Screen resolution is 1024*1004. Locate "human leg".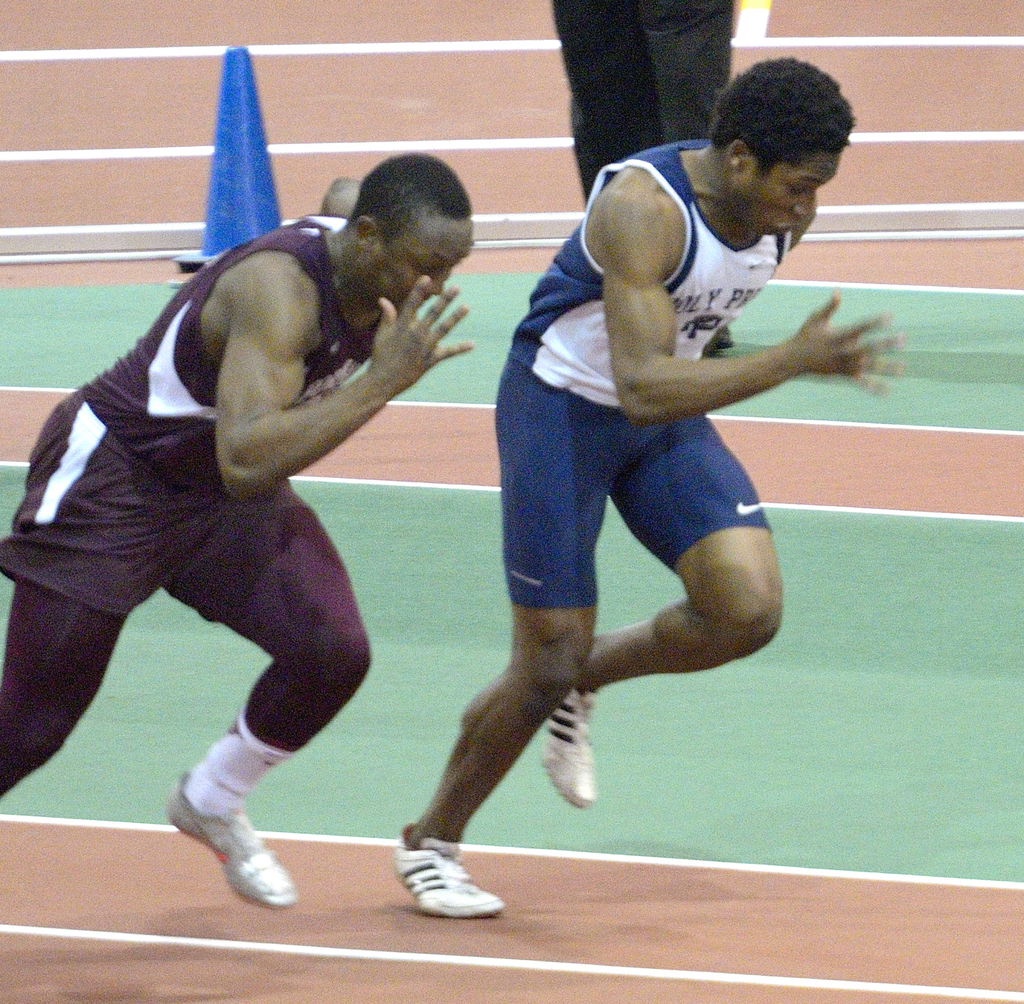
left=530, top=409, right=798, bottom=807.
